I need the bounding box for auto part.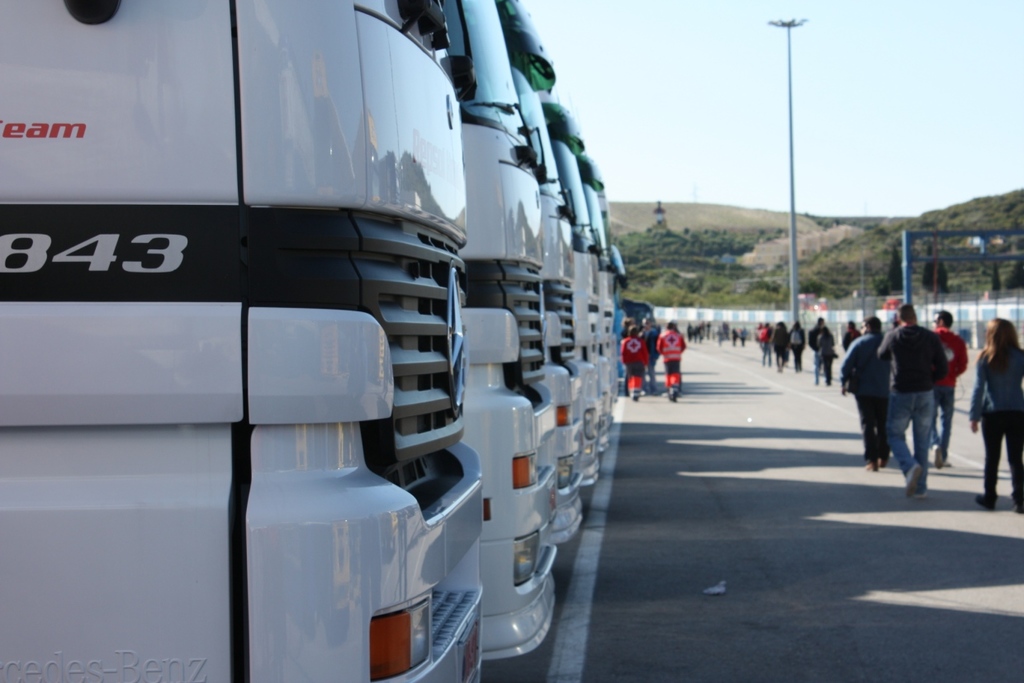
Here it is: <box>397,0,447,50</box>.
